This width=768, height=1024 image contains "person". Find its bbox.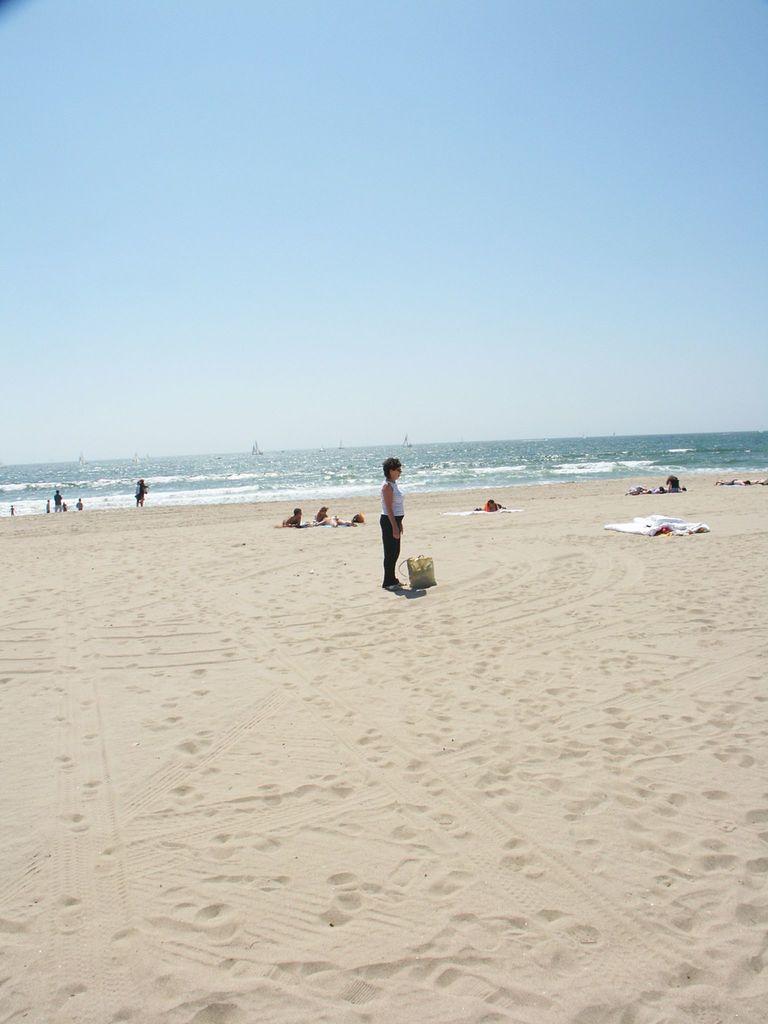
315:508:343:526.
